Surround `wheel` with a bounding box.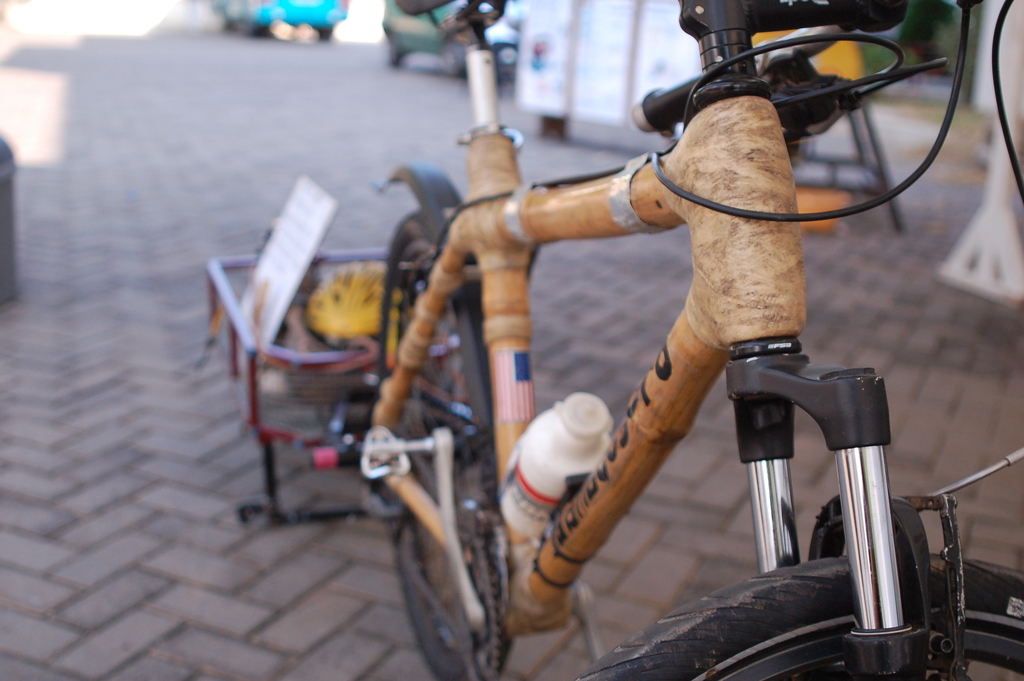
568 554 1023 680.
